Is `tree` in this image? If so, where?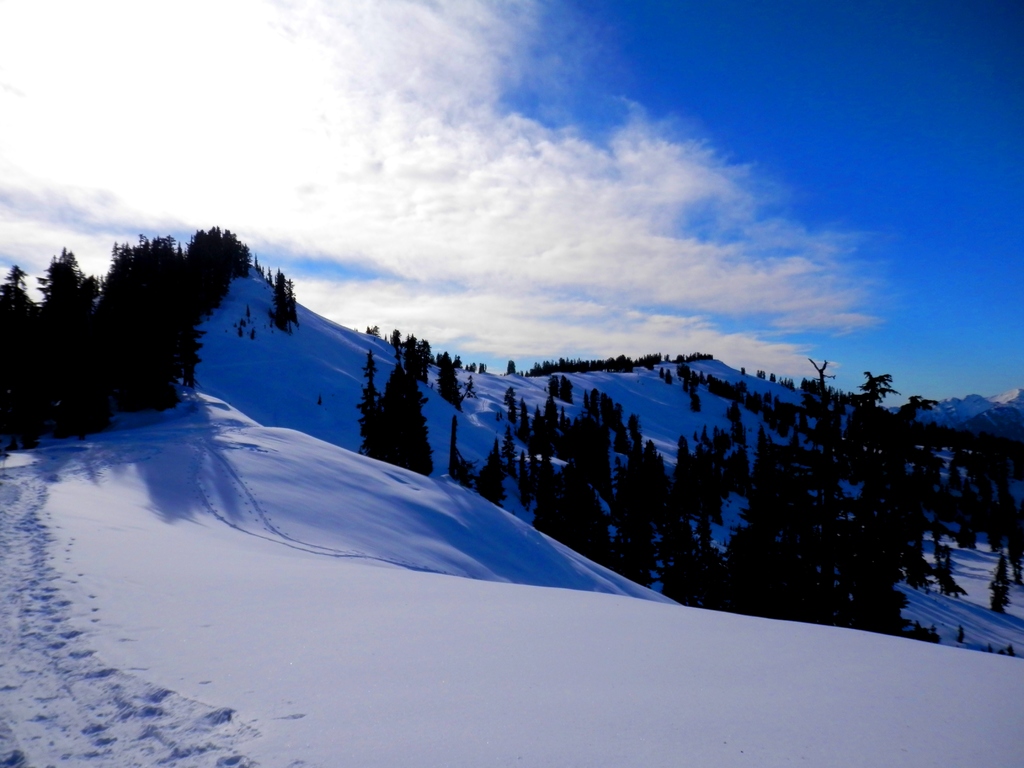
Yes, at detection(117, 227, 205, 391).
